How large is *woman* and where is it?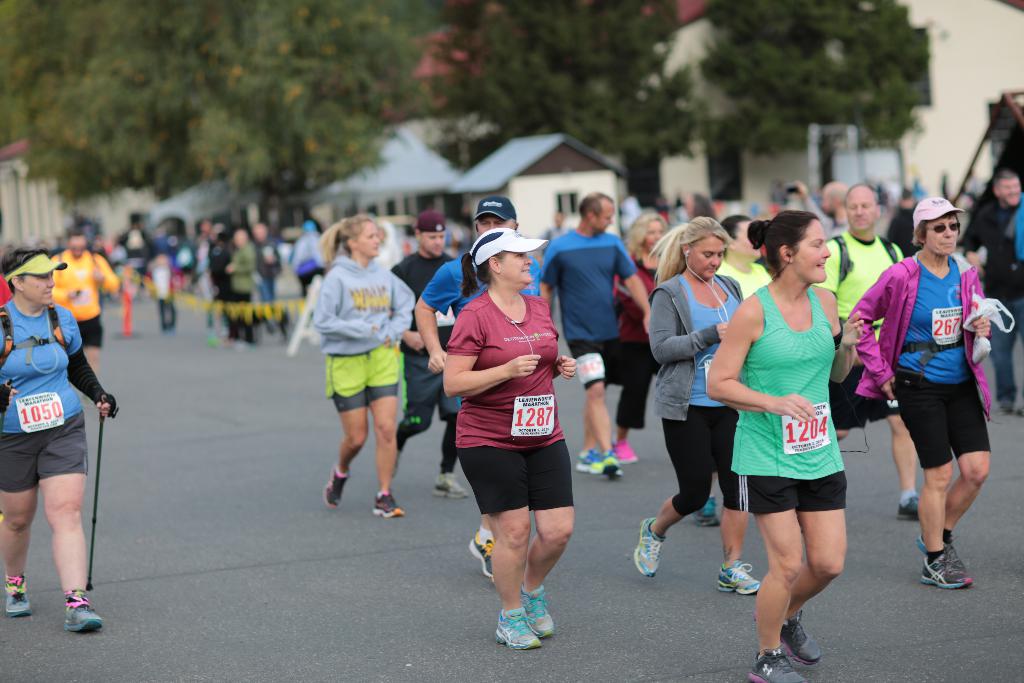
Bounding box: 316/214/427/520.
